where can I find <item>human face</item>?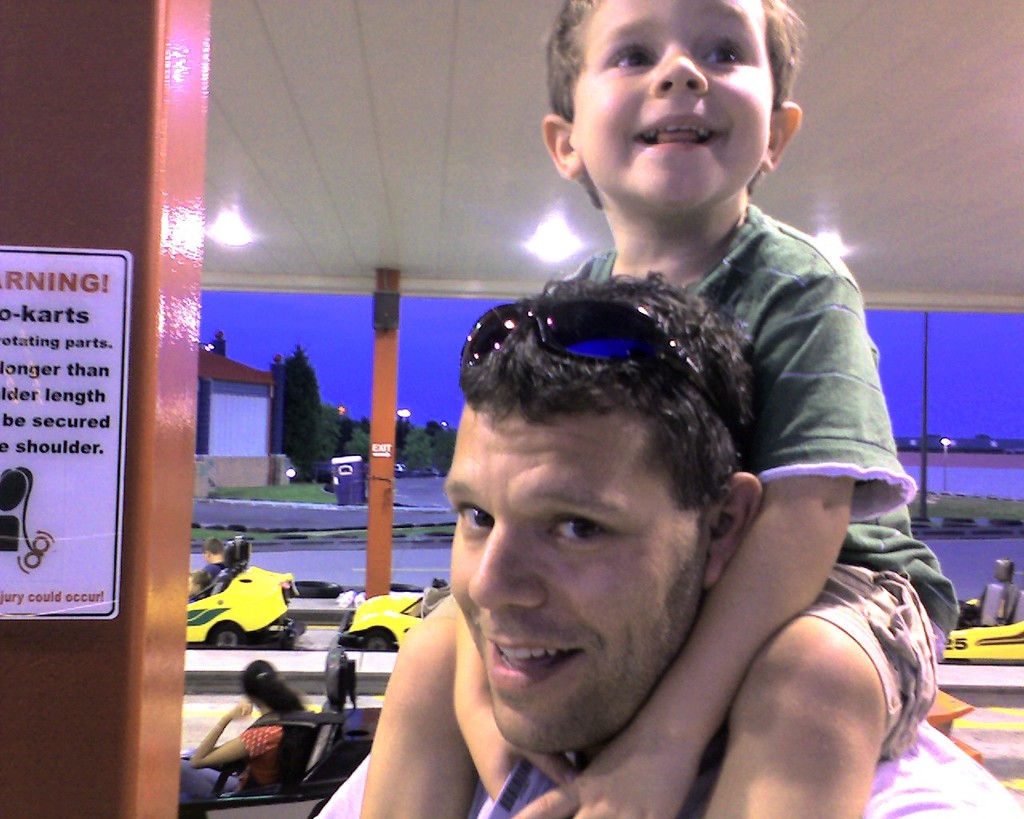
You can find it at region(574, 0, 776, 208).
